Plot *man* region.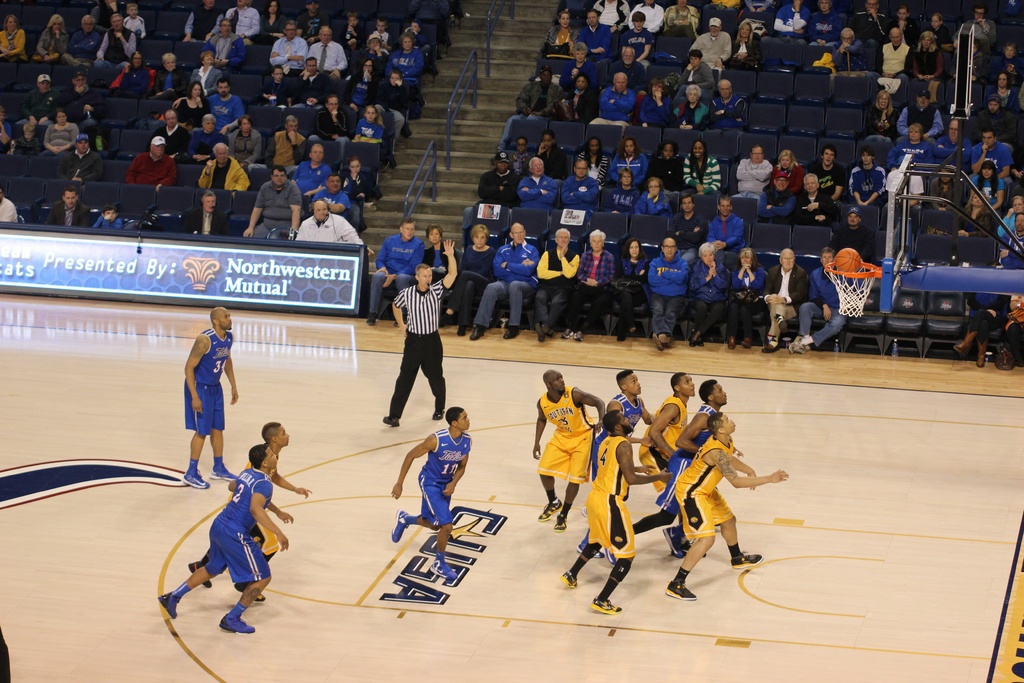
Plotted at crop(15, 74, 56, 128).
